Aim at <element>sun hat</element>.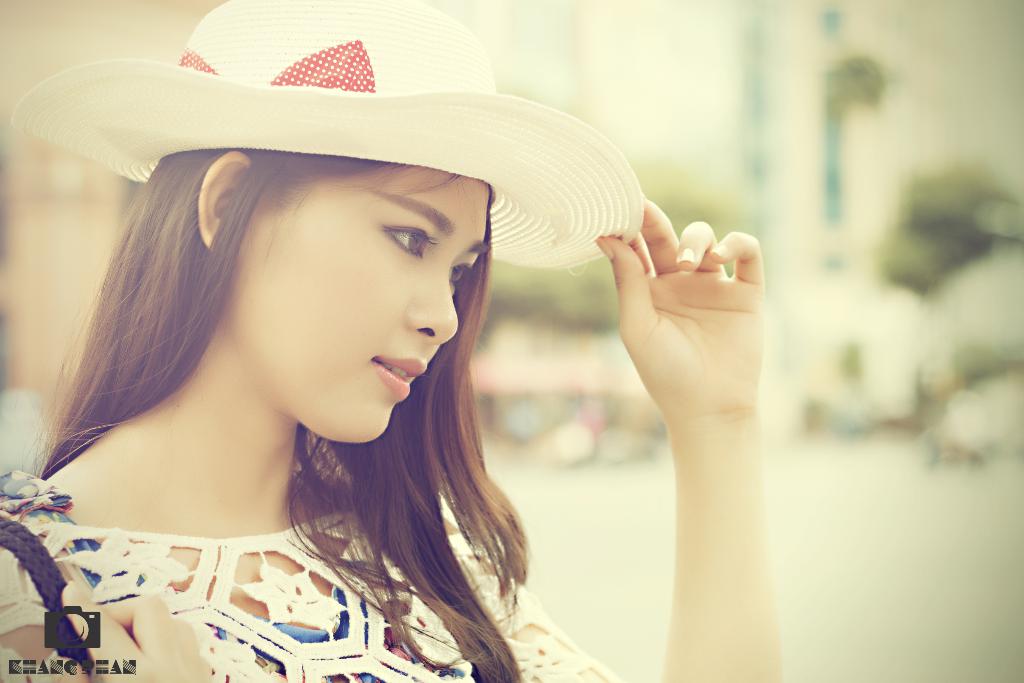
Aimed at BBox(8, 0, 642, 258).
